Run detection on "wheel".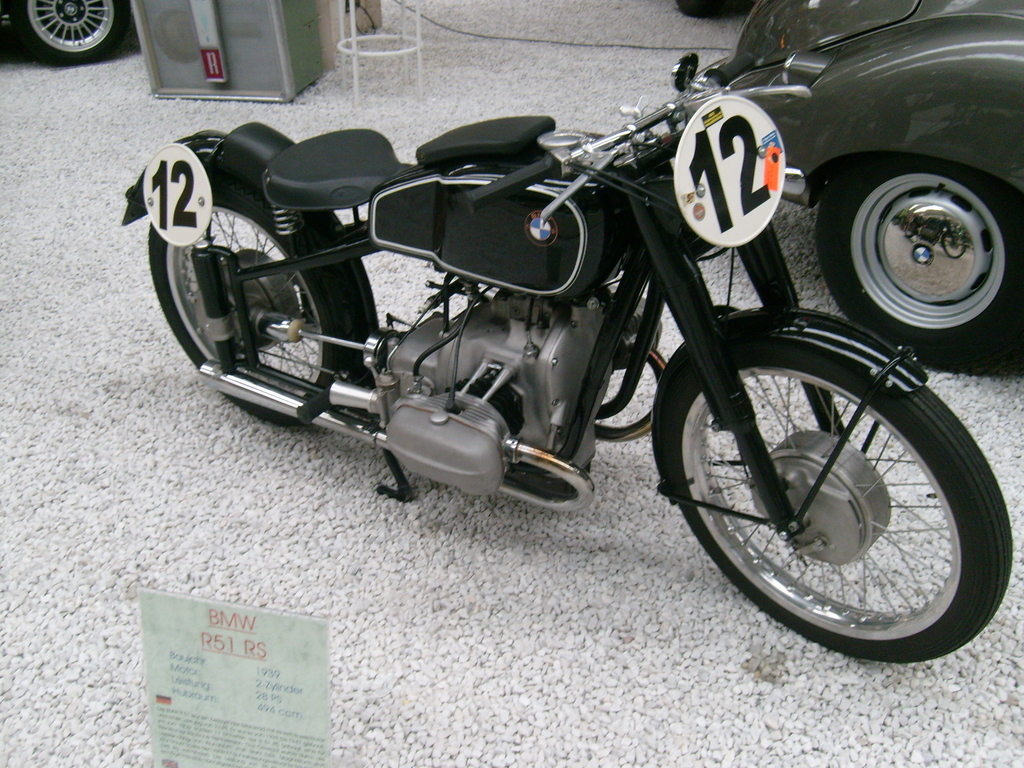
Result: BBox(10, 0, 134, 66).
